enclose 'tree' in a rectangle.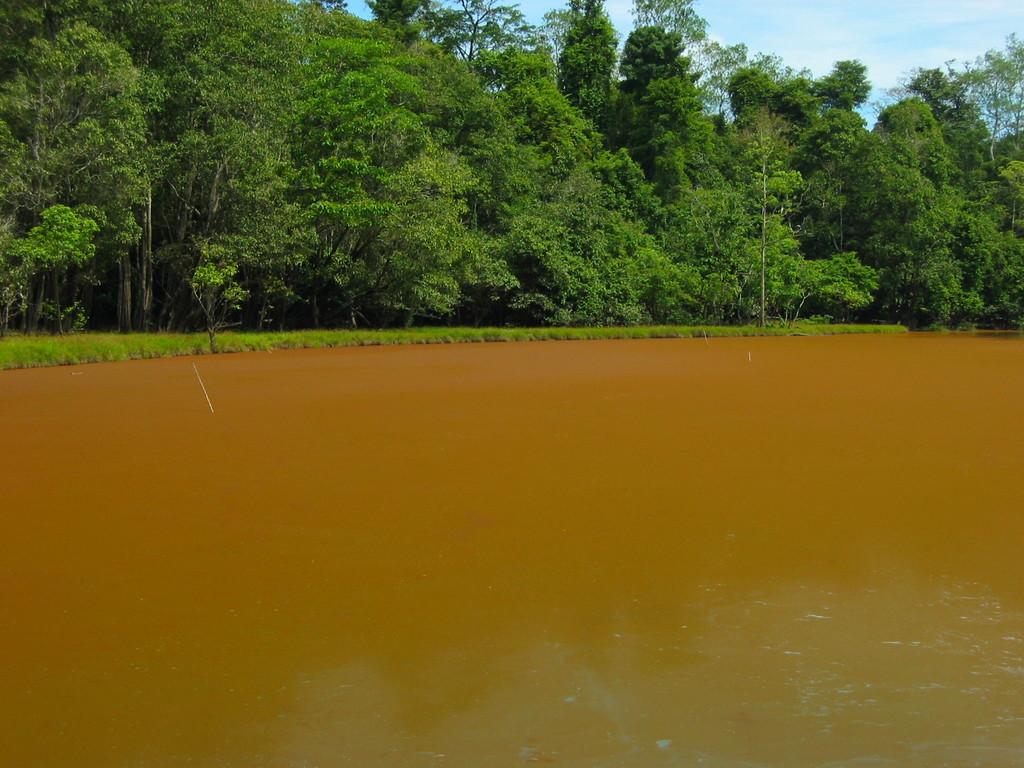
{"left": 303, "top": 0, "right": 501, "bottom": 309}.
